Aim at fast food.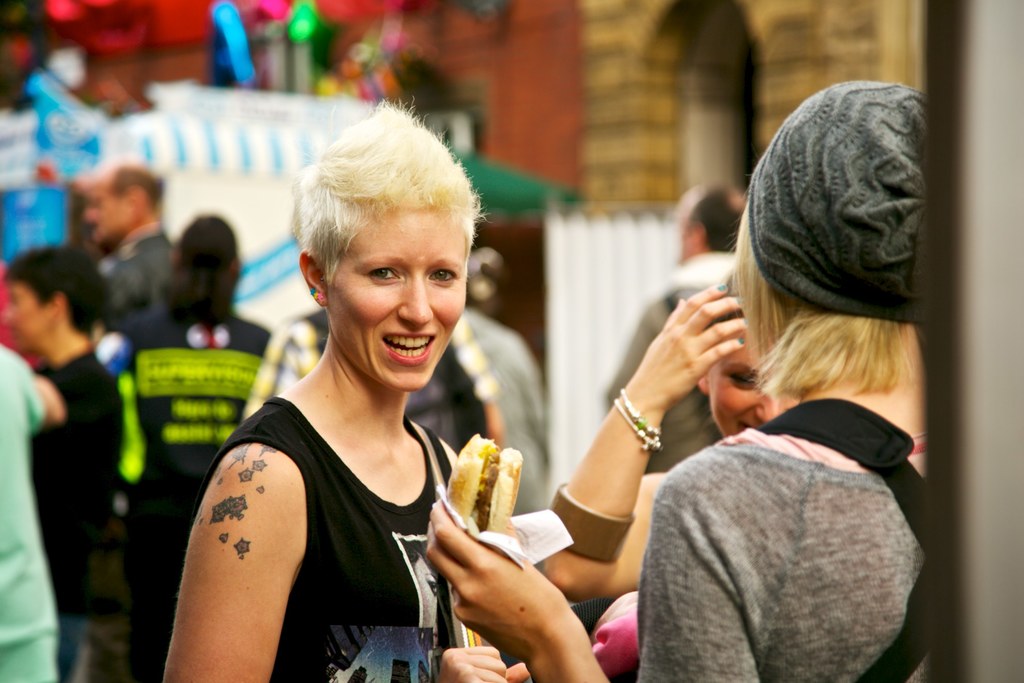
Aimed at {"left": 445, "top": 450, "right": 532, "bottom": 527}.
